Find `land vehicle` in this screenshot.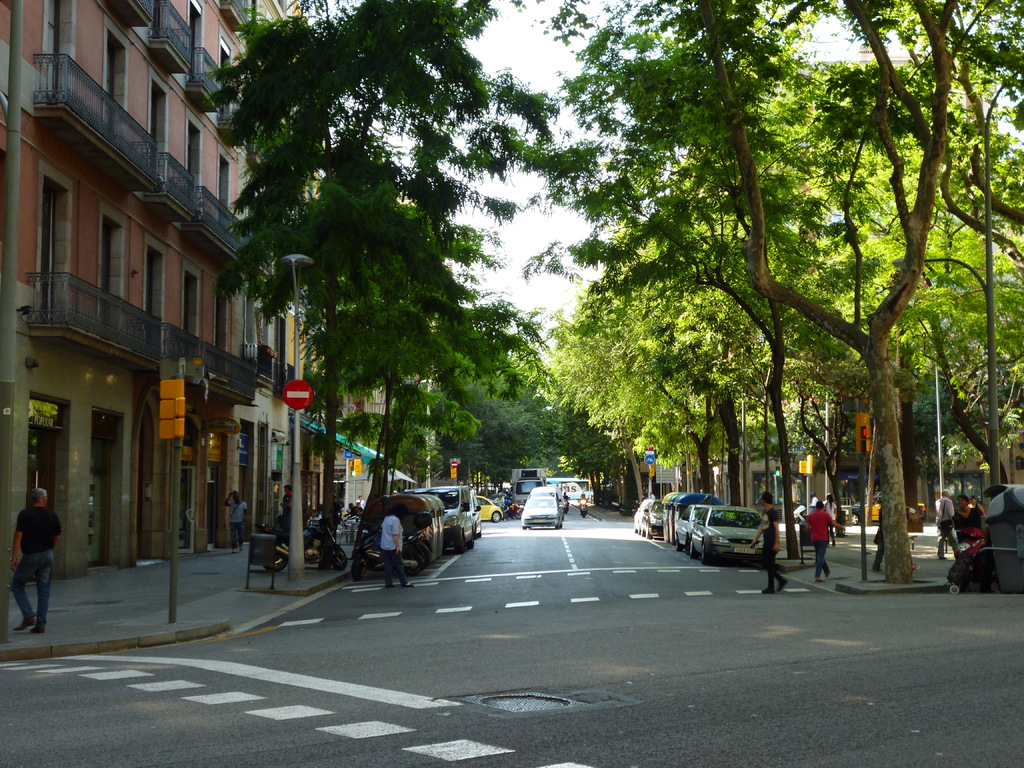
The bounding box for `land vehicle` is {"x1": 488, "y1": 491, "x2": 524, "y2": 518}.
